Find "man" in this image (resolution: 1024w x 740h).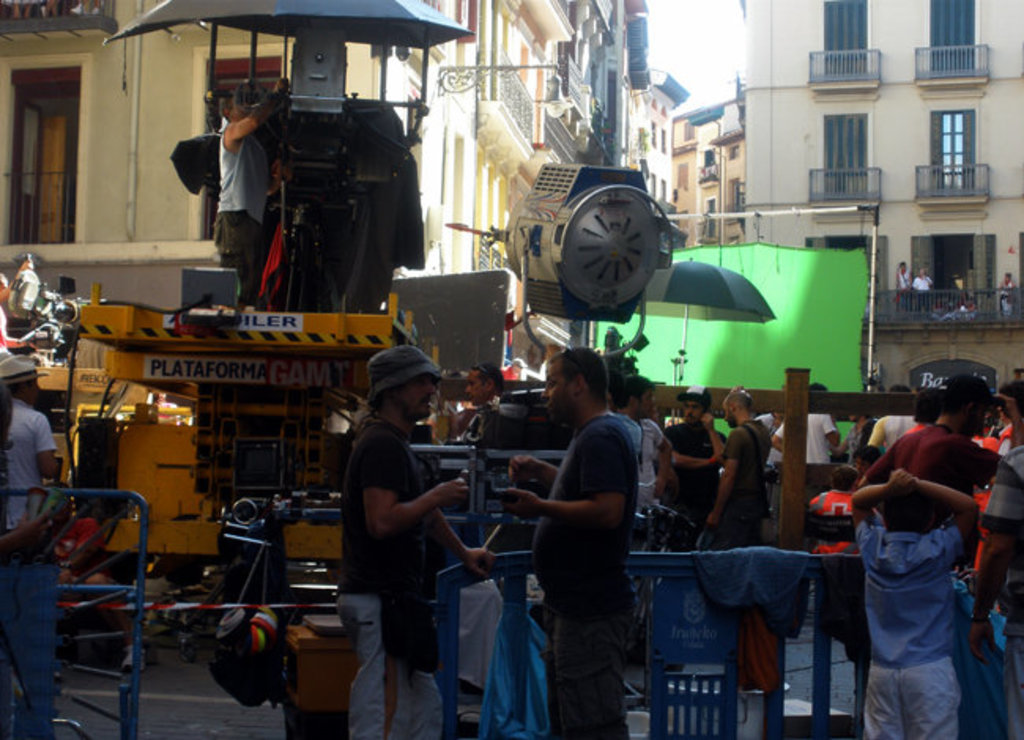
(0, 353, 65, 731).
